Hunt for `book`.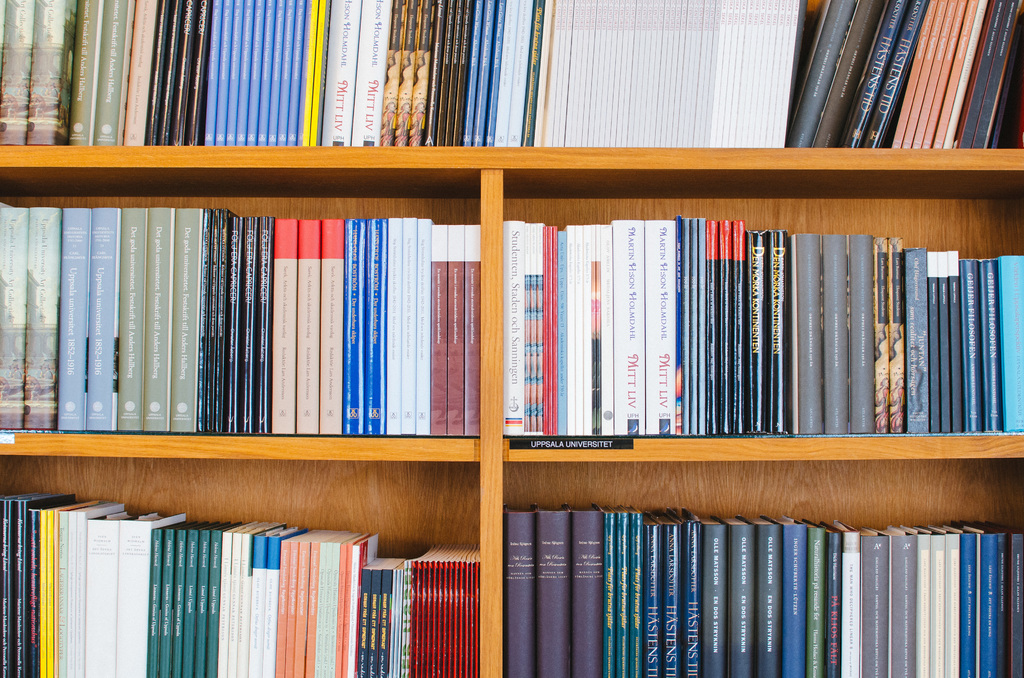
Hunted down at detection(1007, 529, 1023, 677).
